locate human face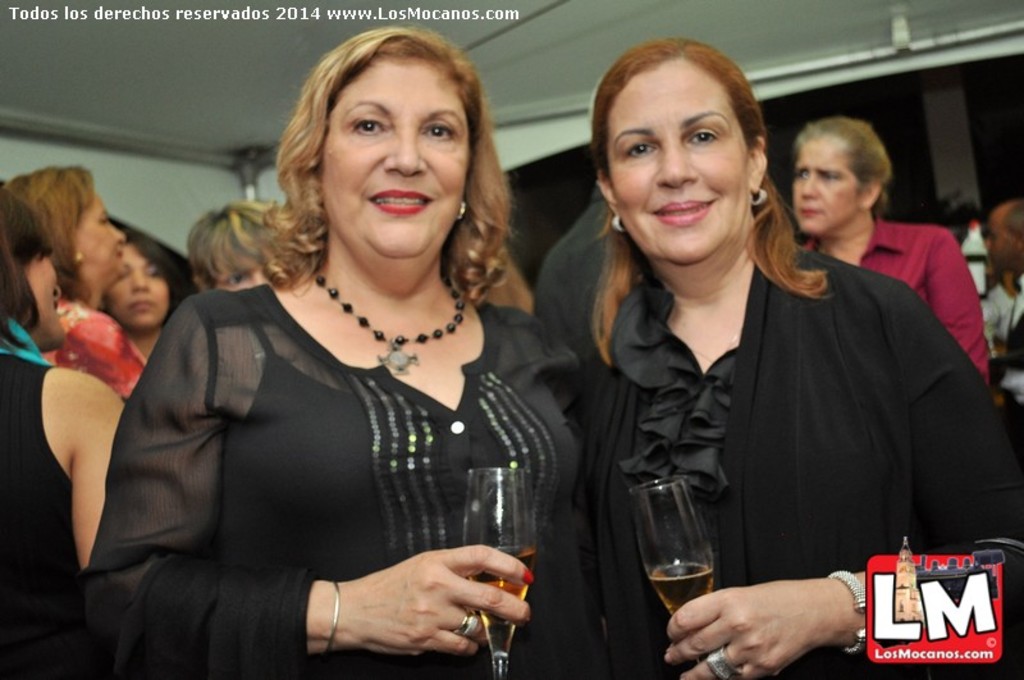
left=983, top=218, right=1020, bottom=275
